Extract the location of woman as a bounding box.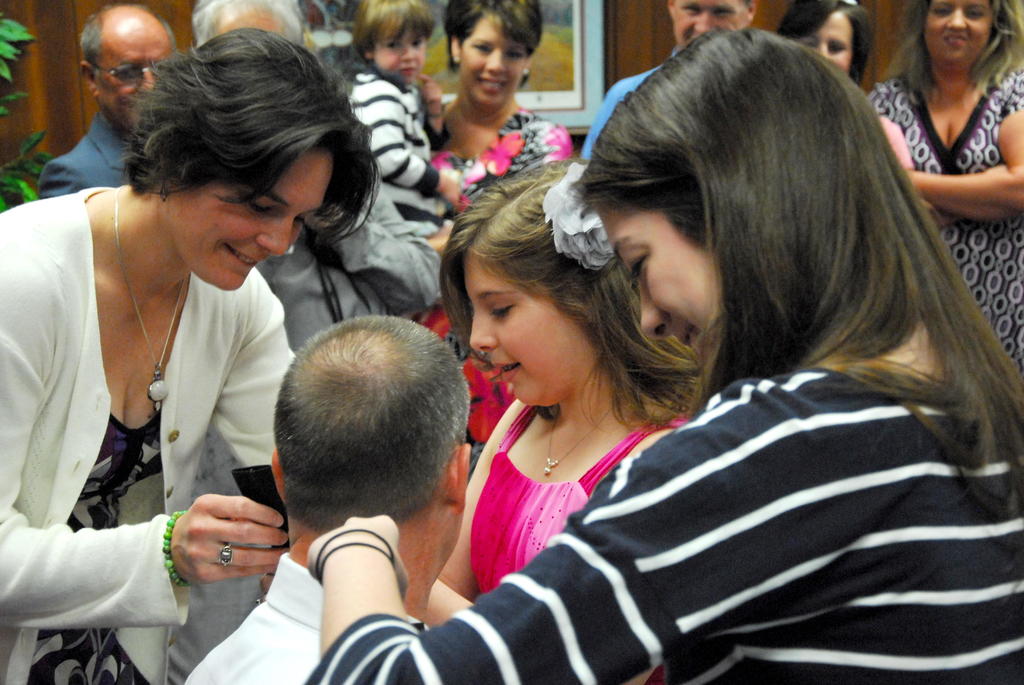
detection(465, 24, 980, 684).
